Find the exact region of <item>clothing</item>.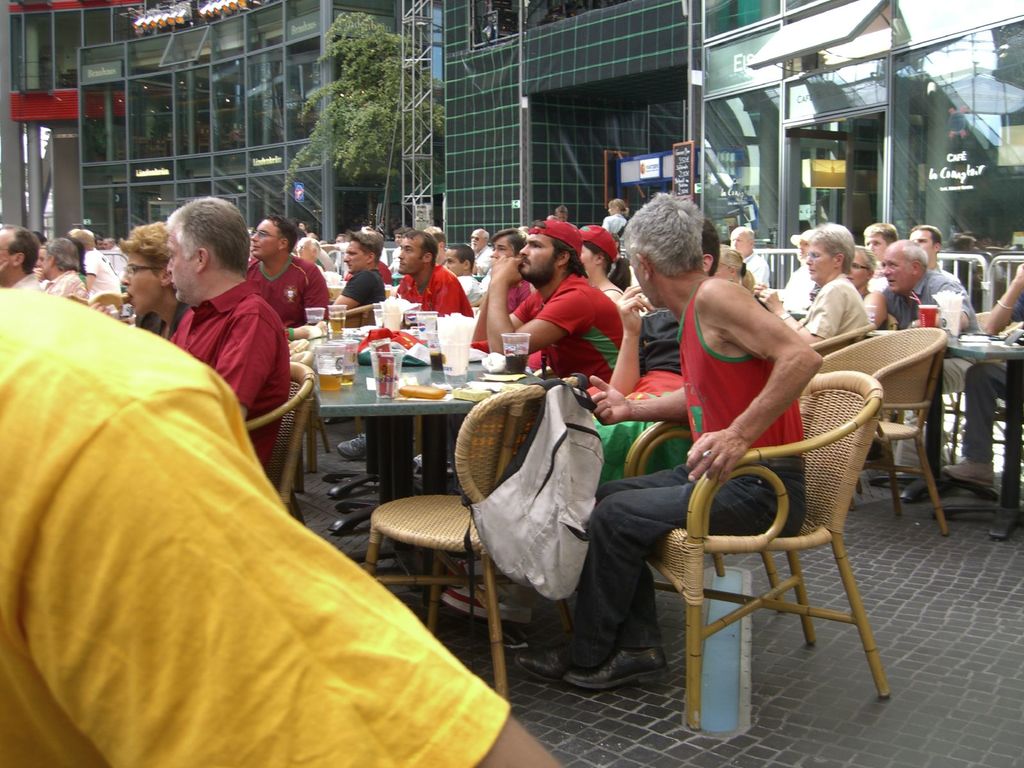
Exact region: locate(545, 265, 798, 668).
